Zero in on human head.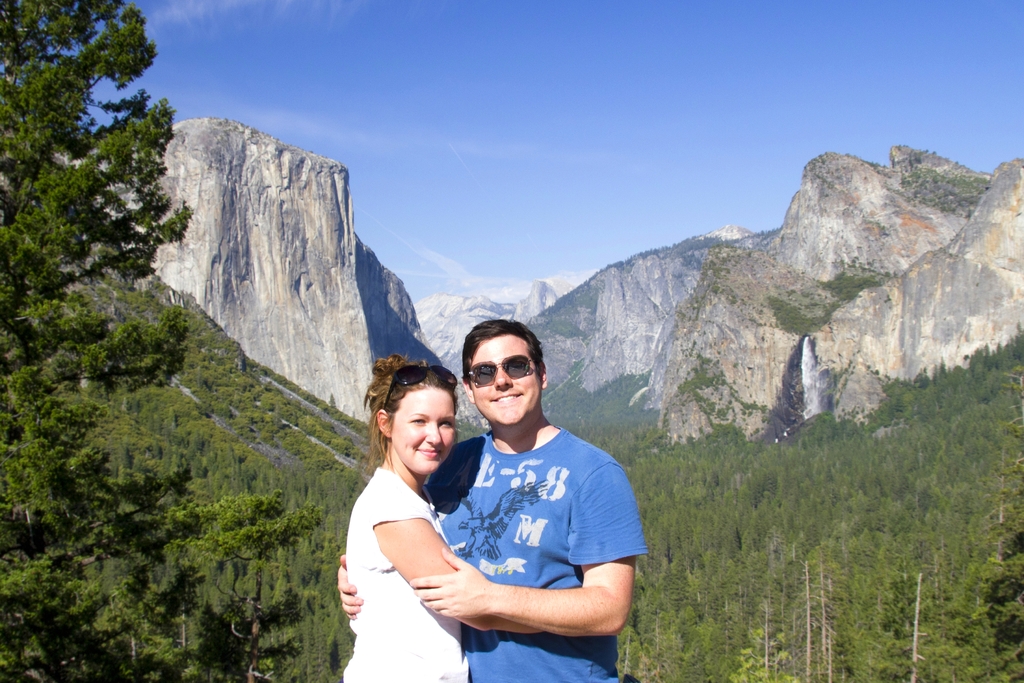
Zeroed in: box(462, 315, 546, 425).
